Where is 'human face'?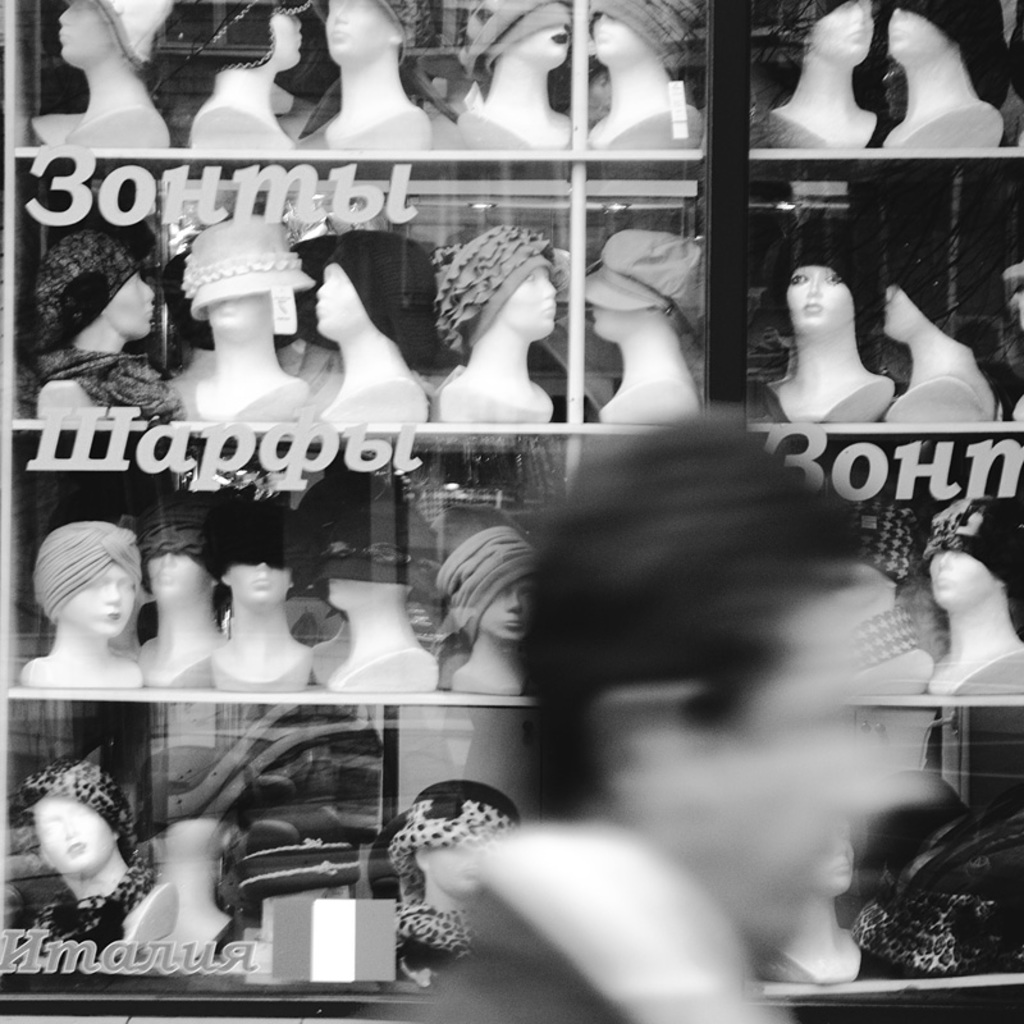
506, 24, 571, 69.
